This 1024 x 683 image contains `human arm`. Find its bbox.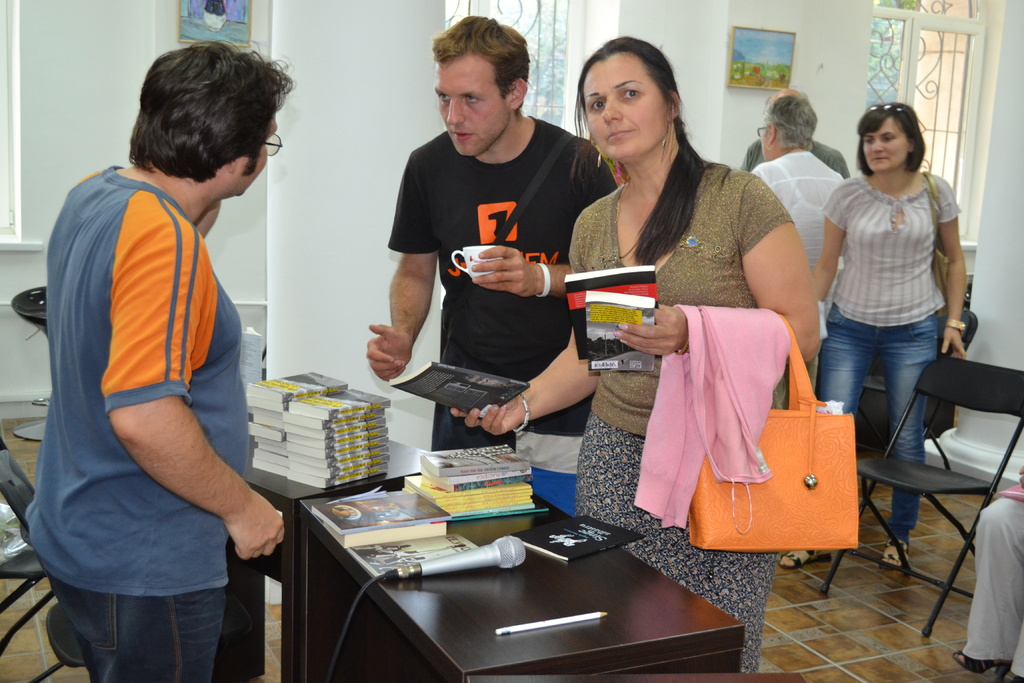
(931,174,965,362).
